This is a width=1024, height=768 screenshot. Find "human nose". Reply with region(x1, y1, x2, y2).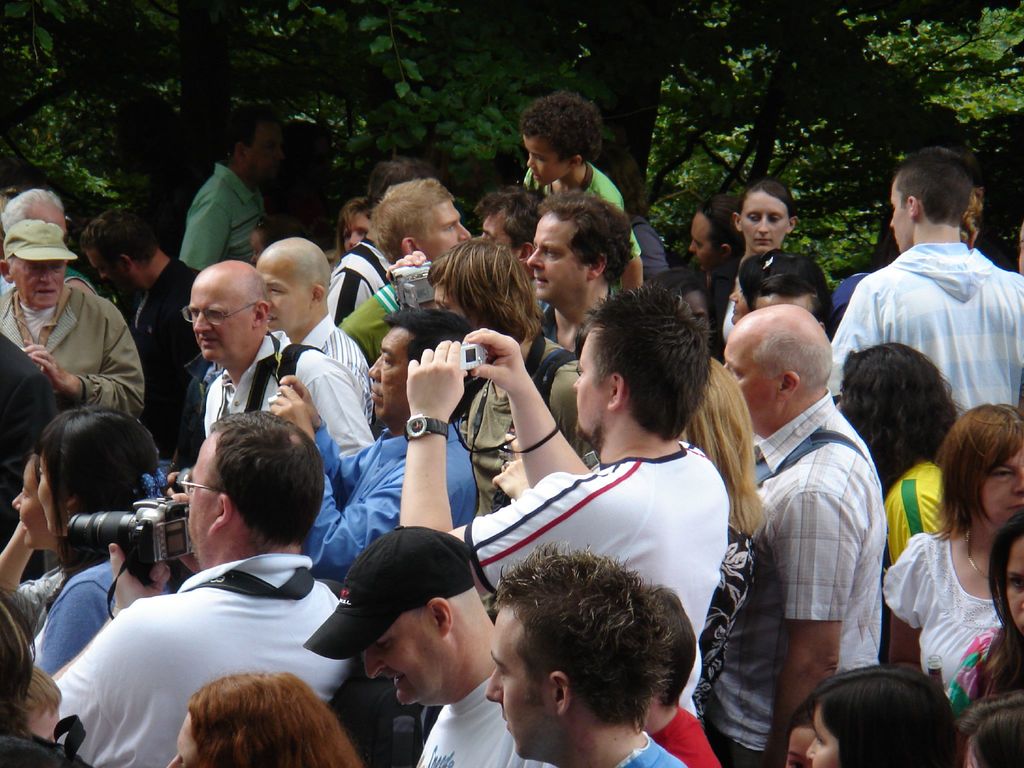
region(193, 312, 212, 335).
